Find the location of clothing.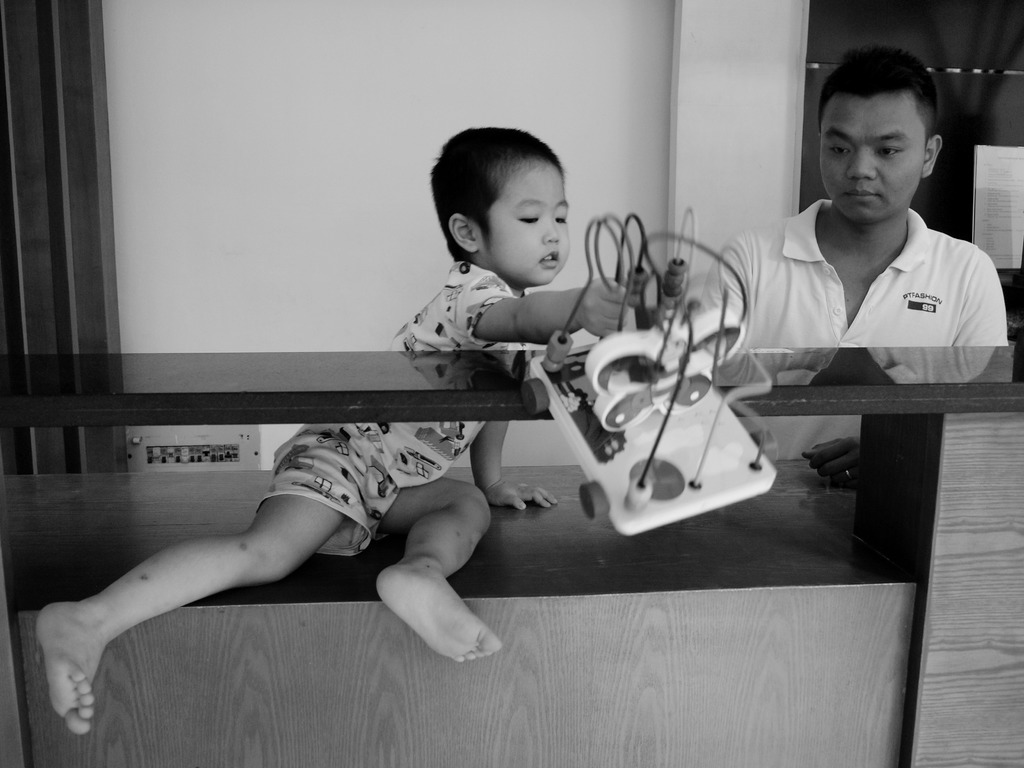
Location: (688,202,1005,460).
